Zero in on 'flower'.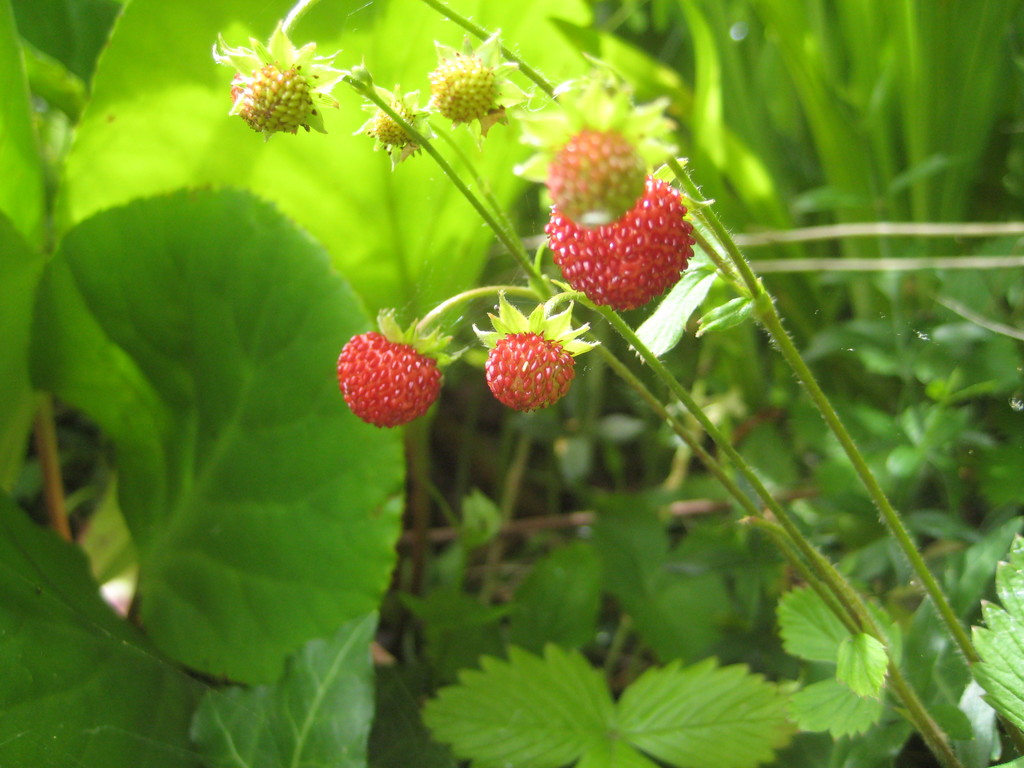
Zeroed in: rect(421, 28, 508, 121).
